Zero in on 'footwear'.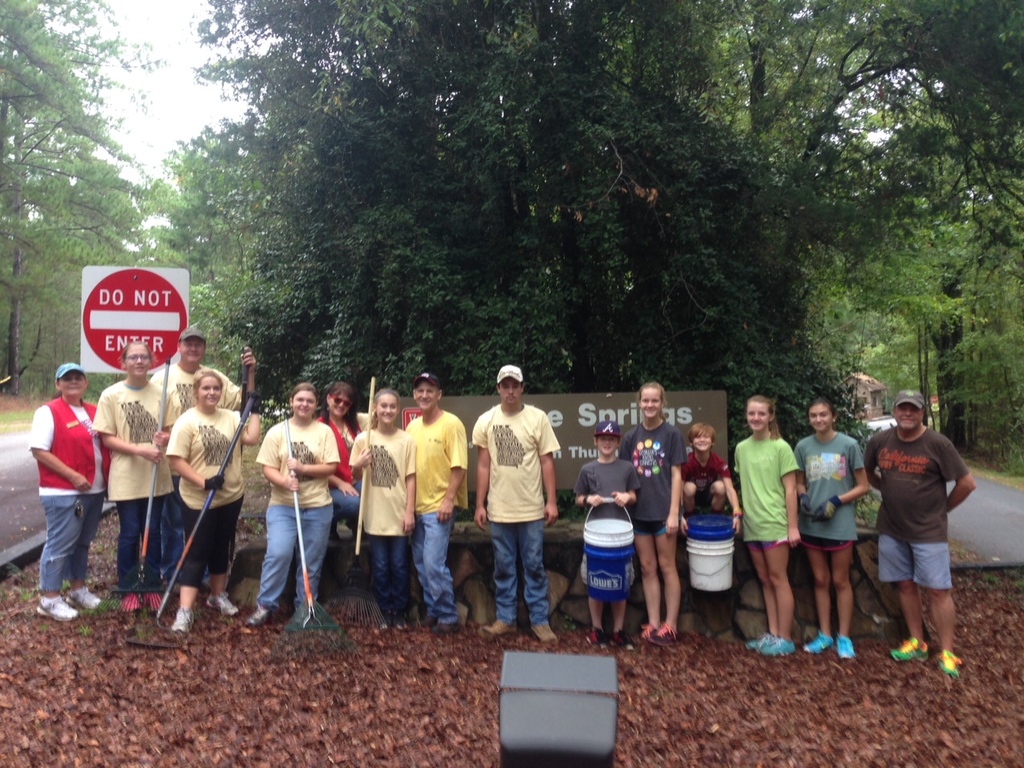
Zeroed in: (left=582, top=624, right=610, bottom=650).
